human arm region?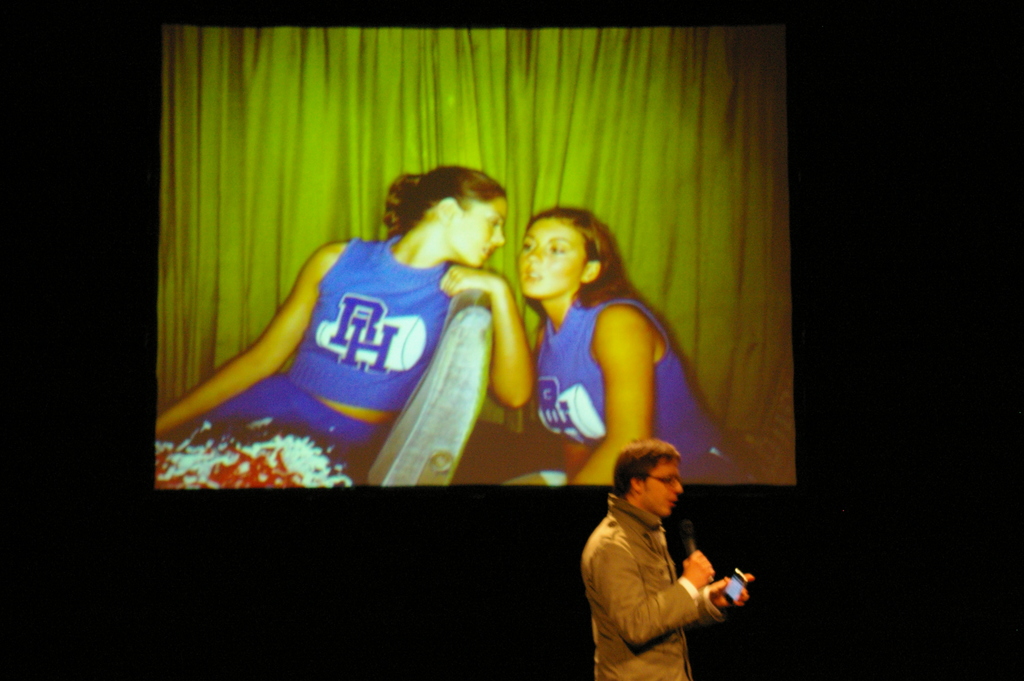
[left=595, top=522, right=735, bottom=655]
